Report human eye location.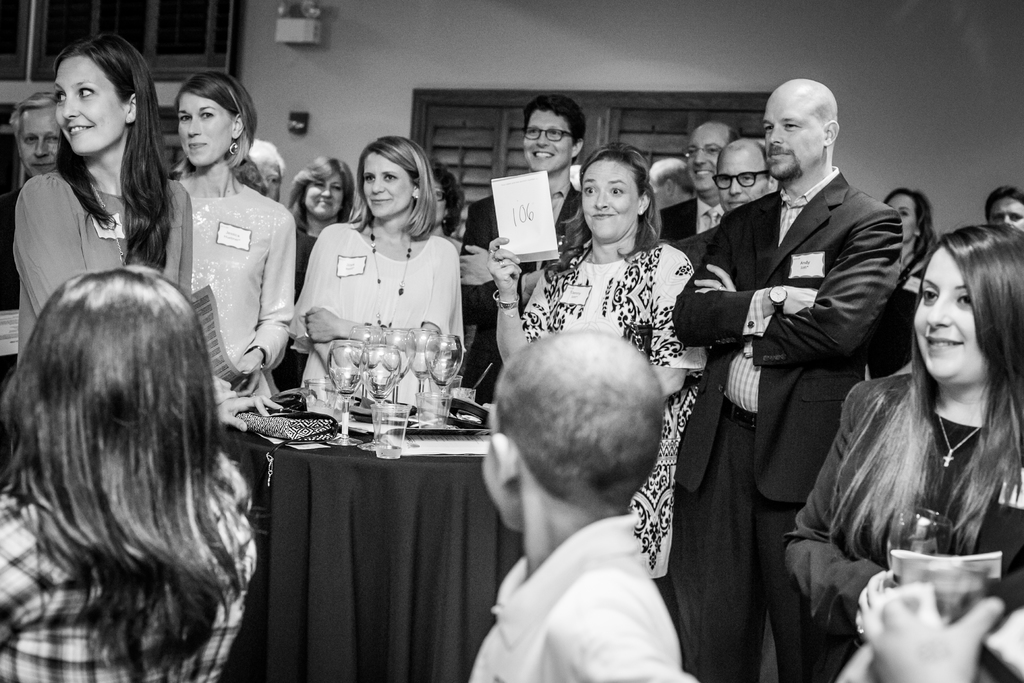
Report: {"left": 49, "top": 135, "right": 58, "bottom": 142}.
